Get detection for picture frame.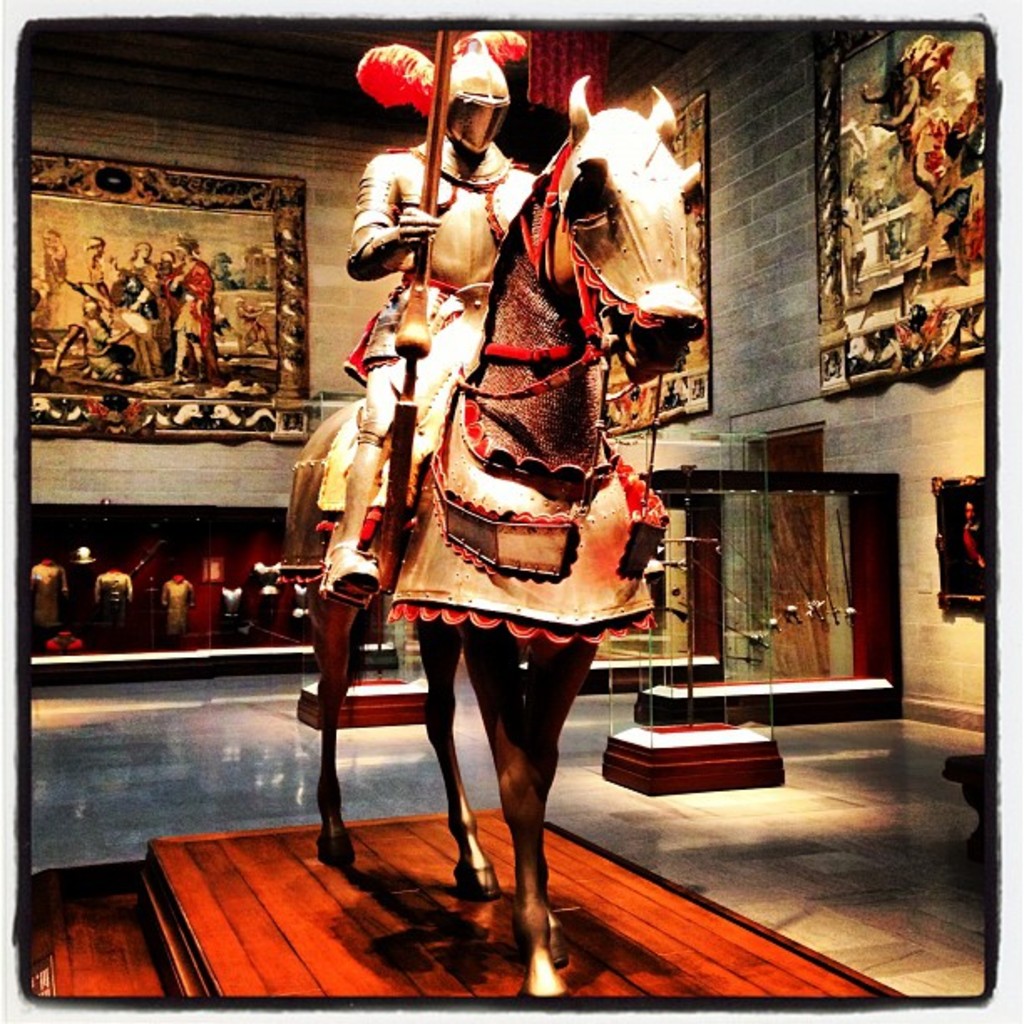
Detection: 17:137:321:463.
